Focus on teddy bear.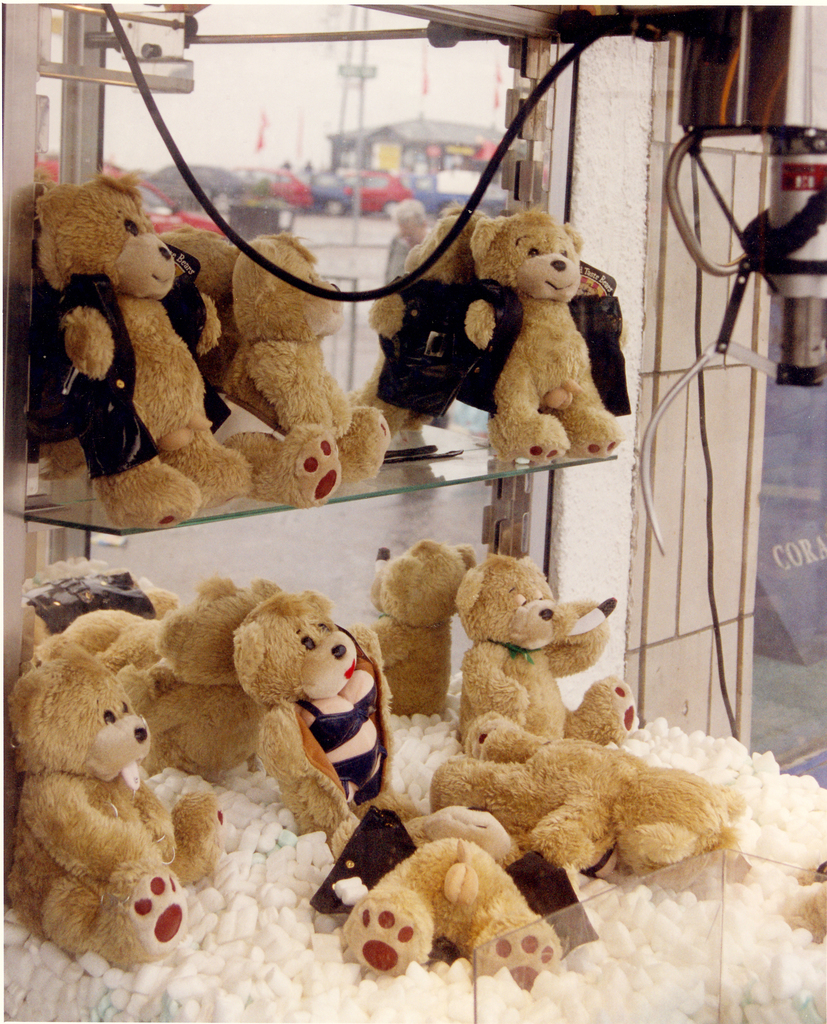
Focused at [226, 232, 397, 479].
